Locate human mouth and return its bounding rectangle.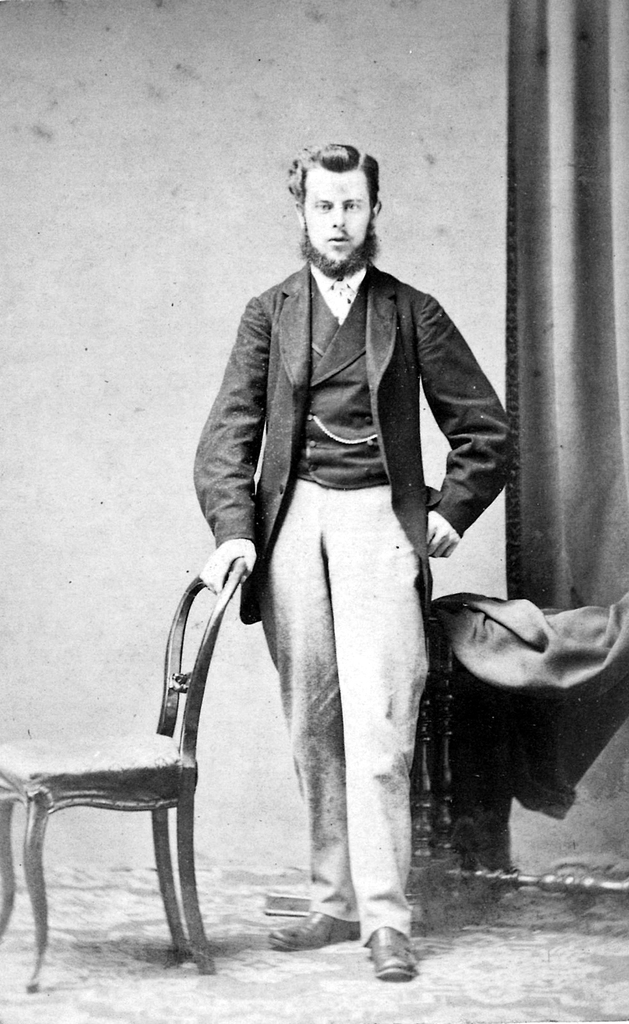
324,237,361,247.
